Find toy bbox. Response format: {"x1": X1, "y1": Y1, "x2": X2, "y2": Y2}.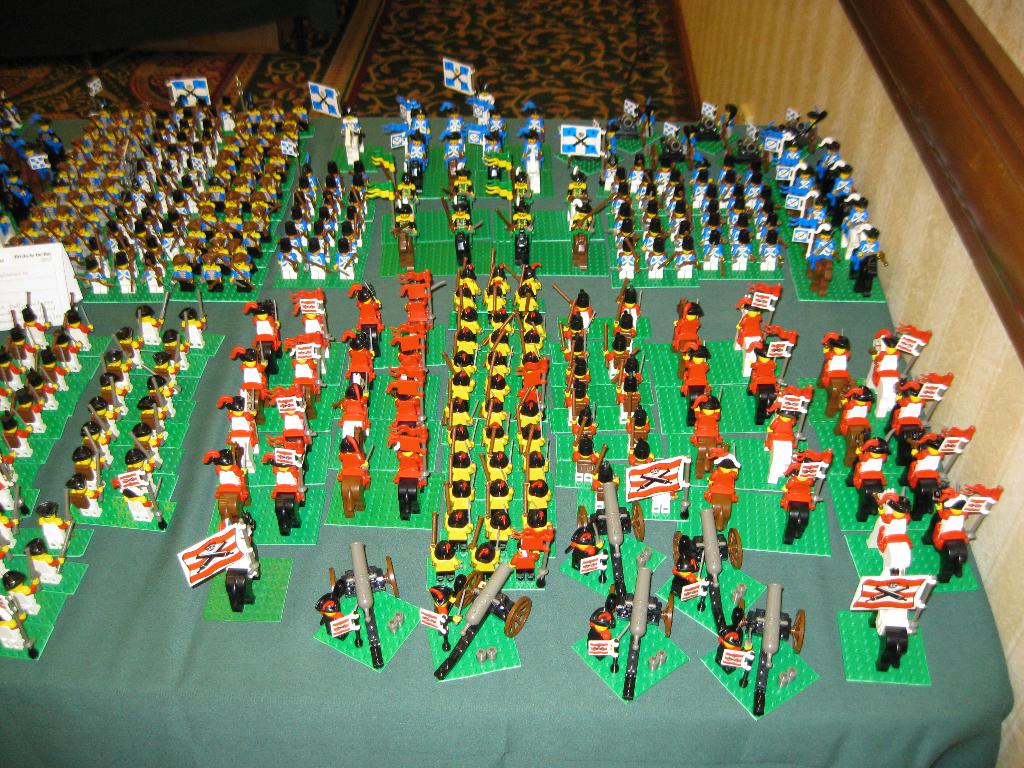
{"x1": 225, "y1": 340, "x2": 277, "y2": 417}.
